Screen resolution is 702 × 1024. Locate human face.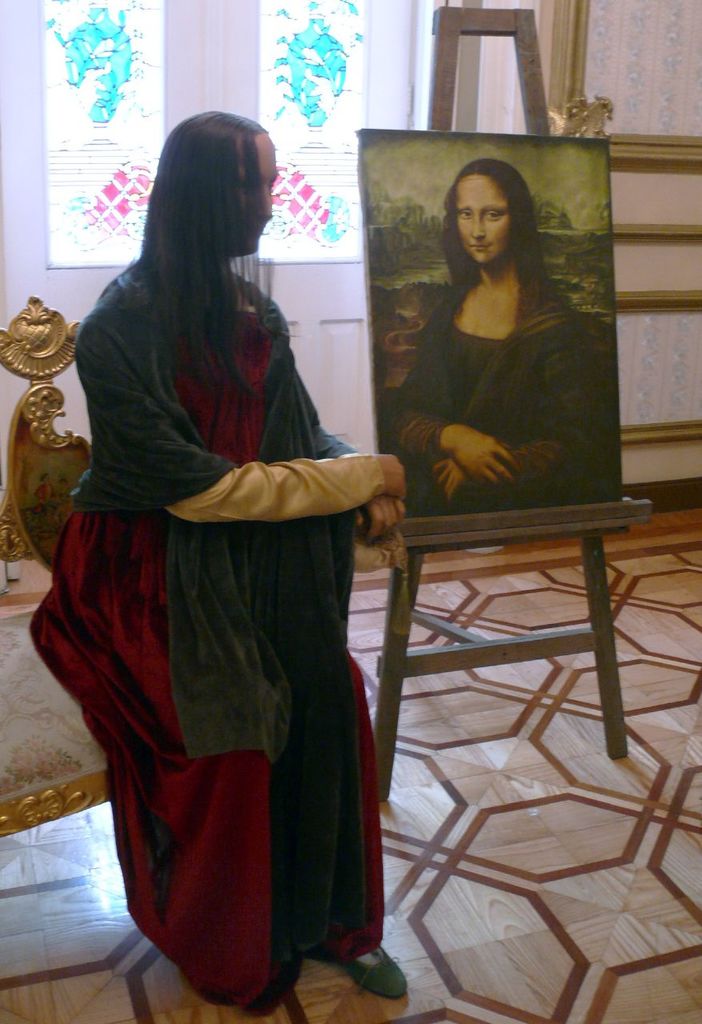
(x1=457, y1=179, x2=511, y2=262).
